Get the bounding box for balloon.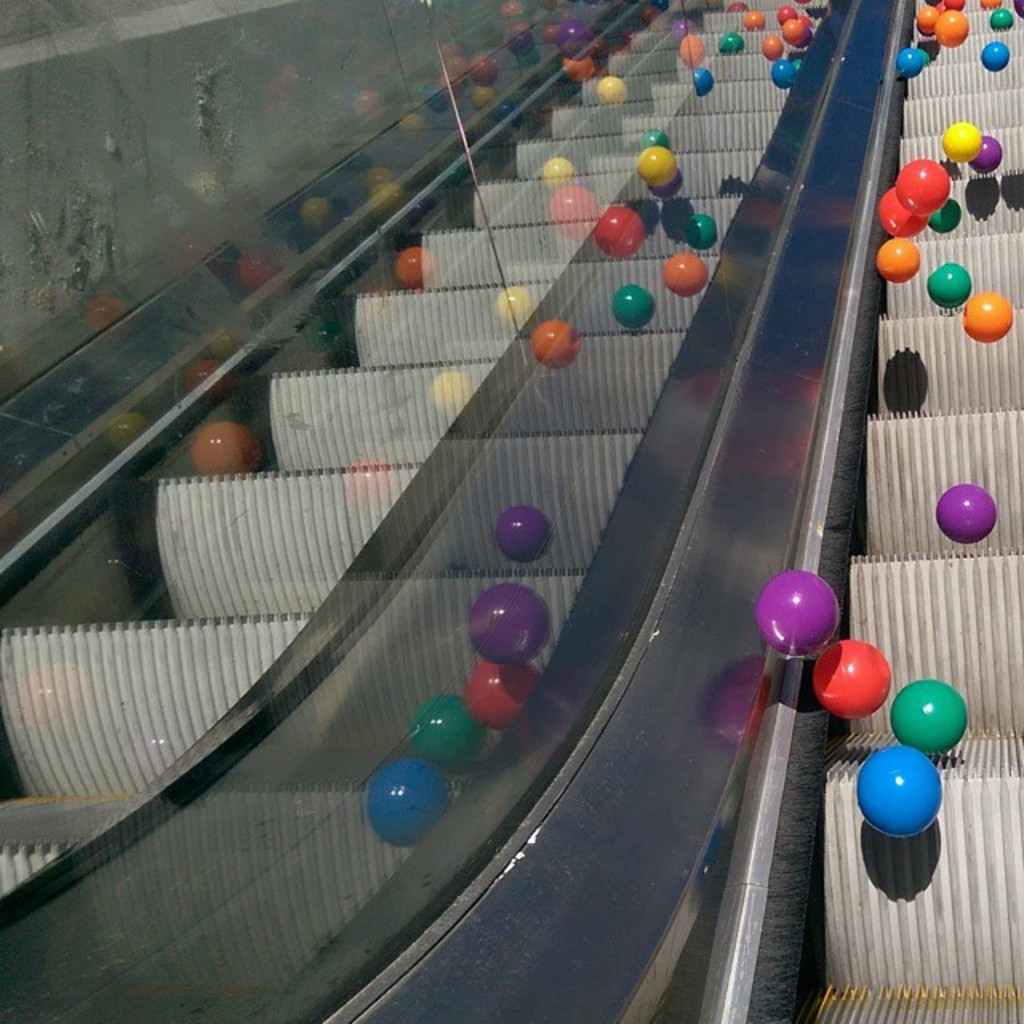
962, 286, 1016, 344.
